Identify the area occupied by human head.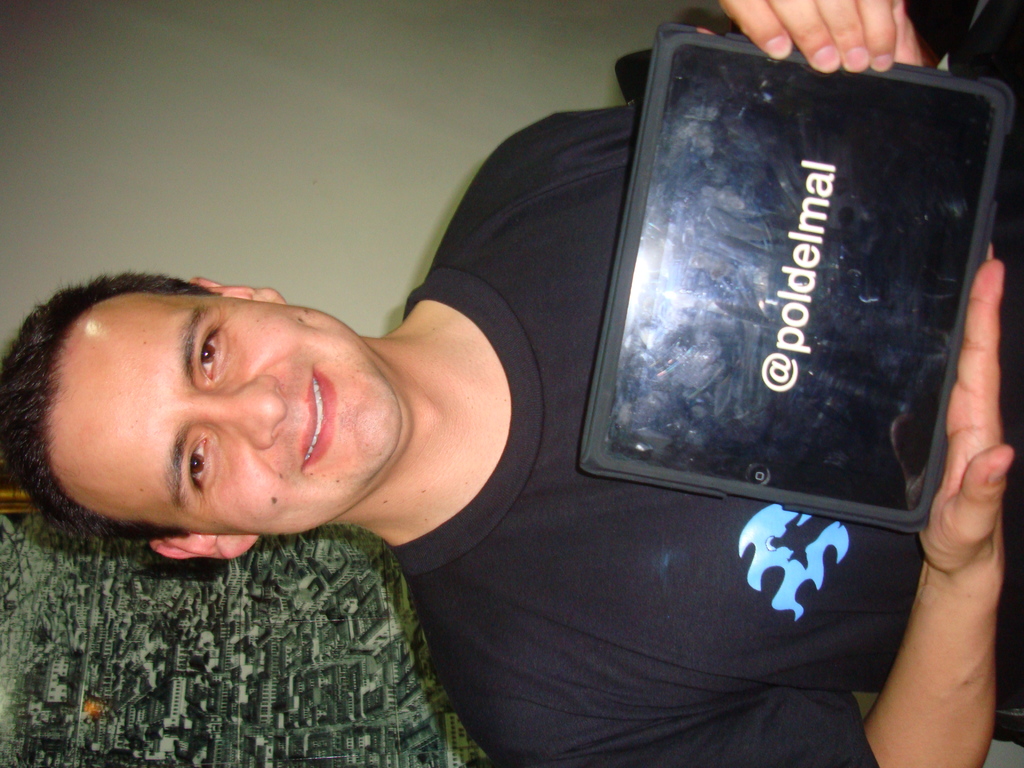
Area: [40,262,409,547].
